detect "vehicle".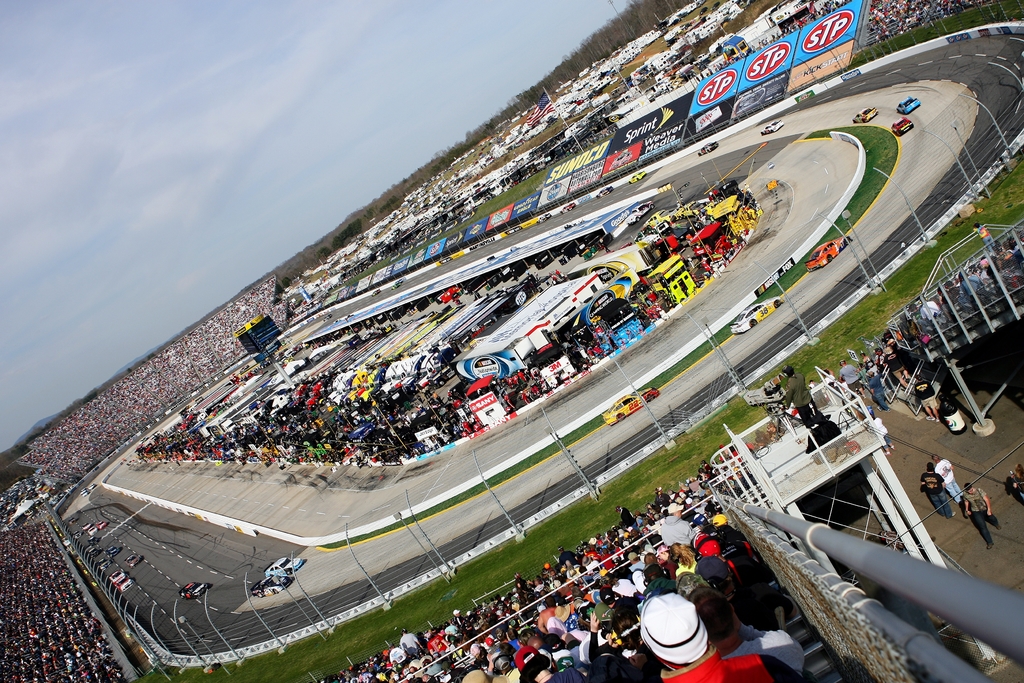
Detected at <box>92,517,111,526</box>.
